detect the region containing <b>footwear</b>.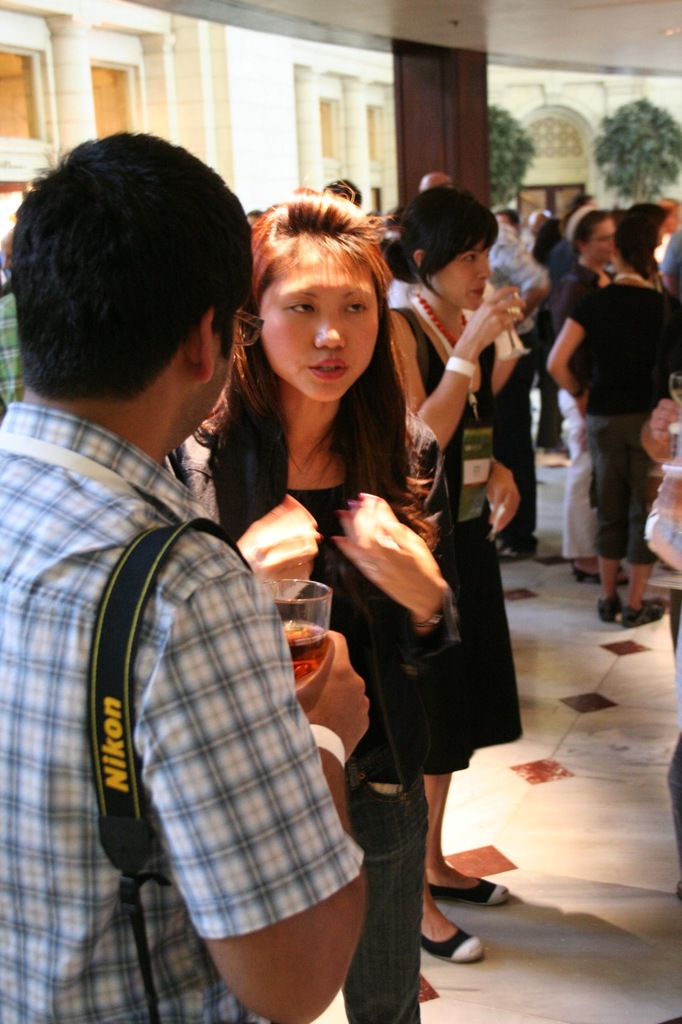
crop(429, 869, 521, 913).
